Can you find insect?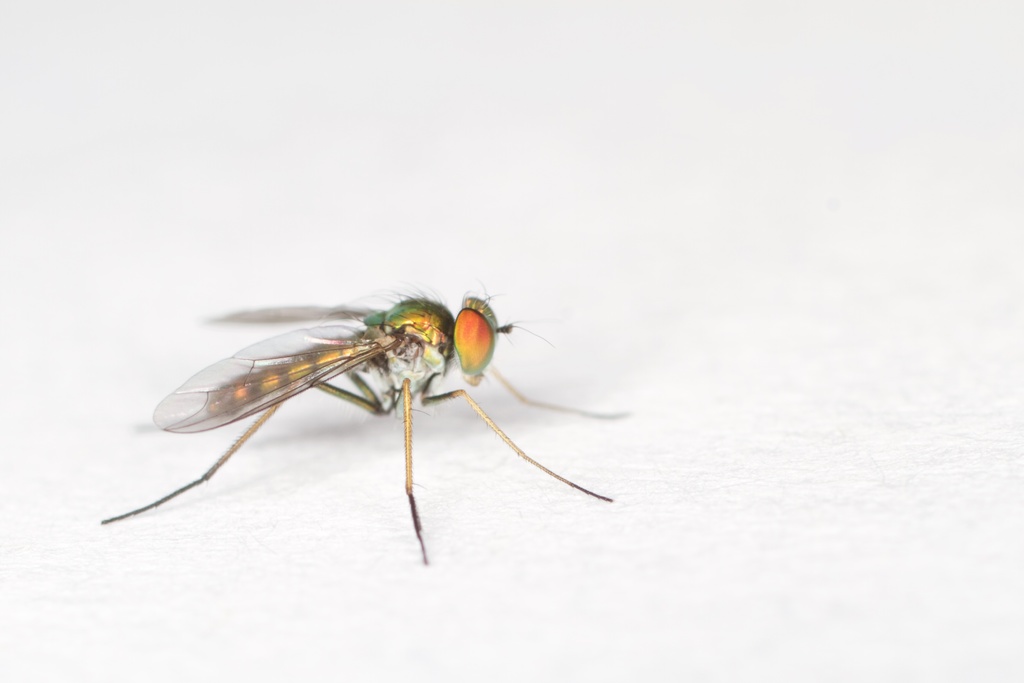
Yes, bounding box: x1=97, y1=283, x2=626, y2=563.
